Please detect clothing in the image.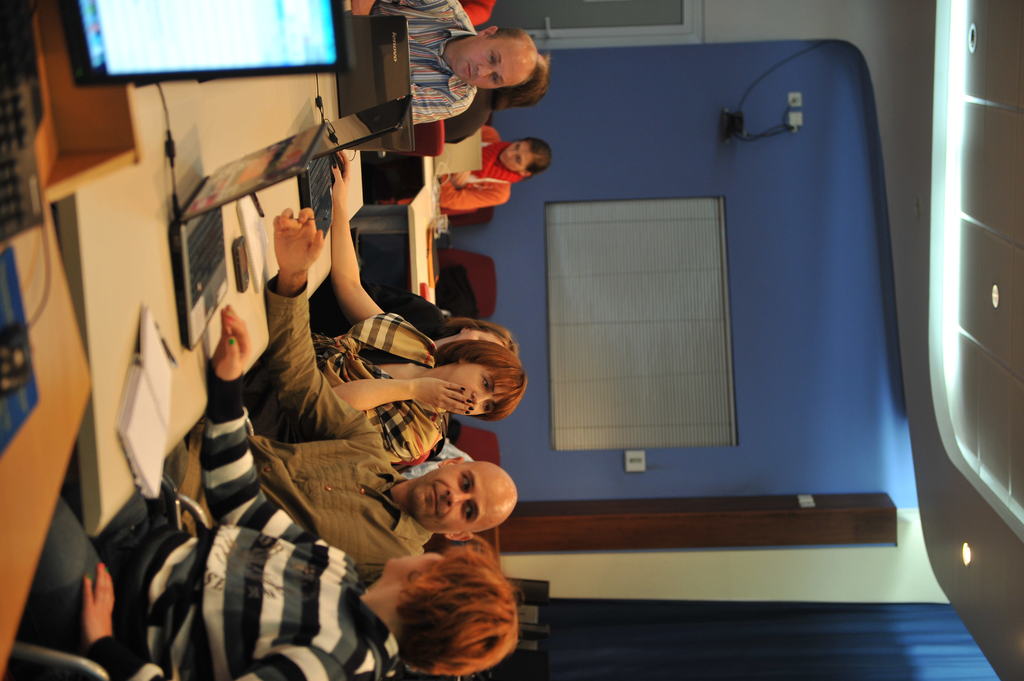
431,132,529,223.
